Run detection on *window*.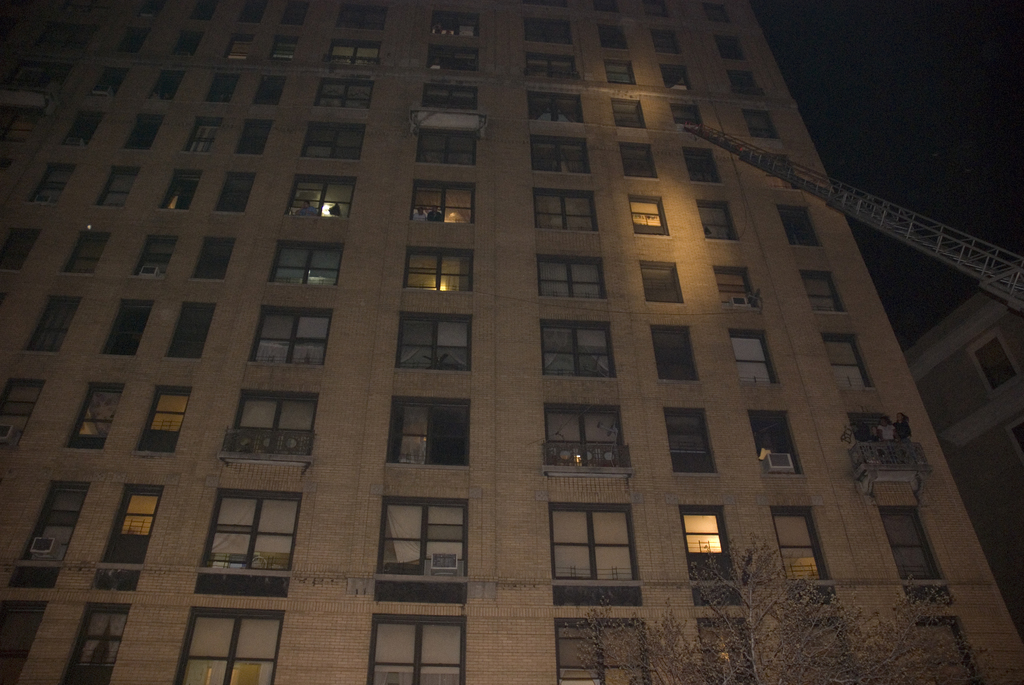
Result: {"left": 248, "top": 303, "right": 321, "bottom": 363}.
